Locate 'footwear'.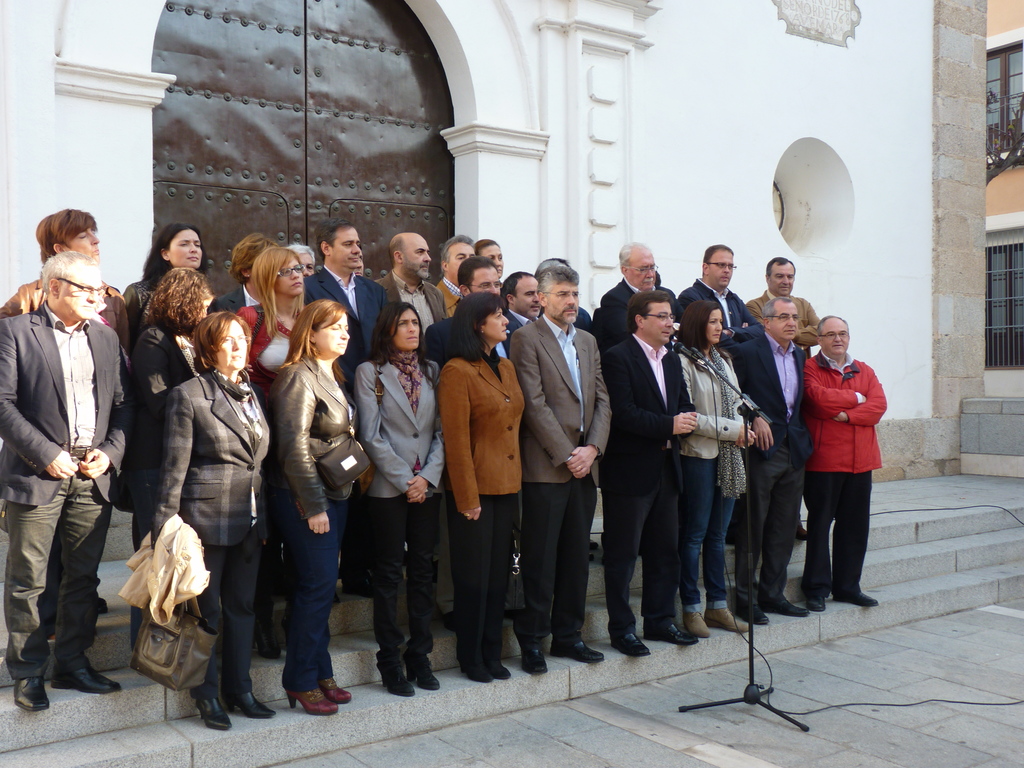
Bounding box: locate(587, 535, 598, 545).
